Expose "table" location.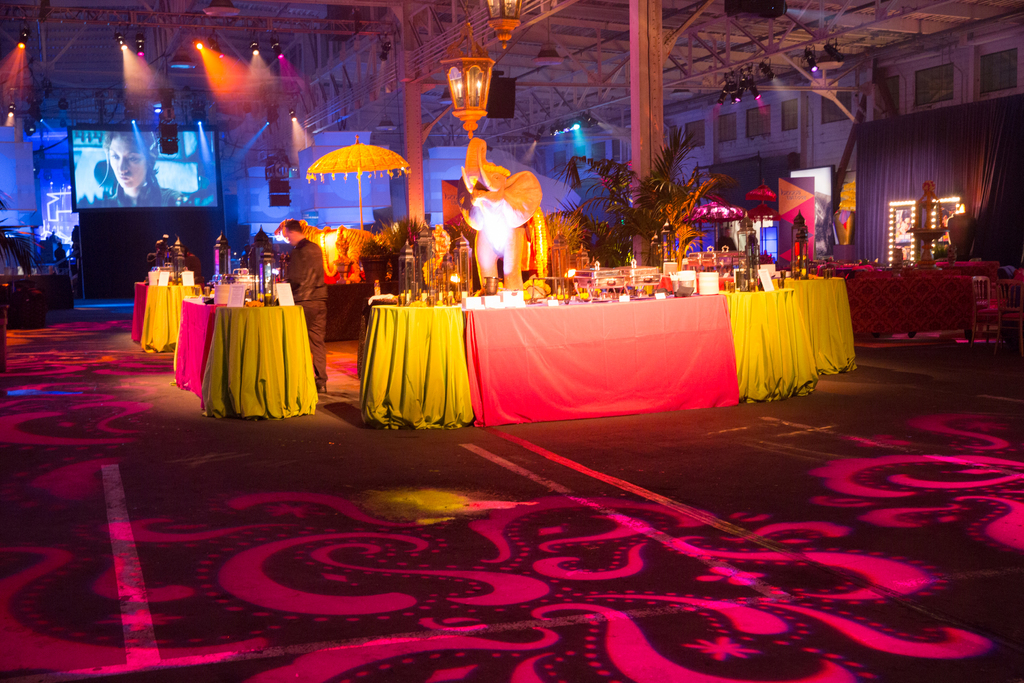
Exposed at <region>134, 280, 147, 341</region>.
